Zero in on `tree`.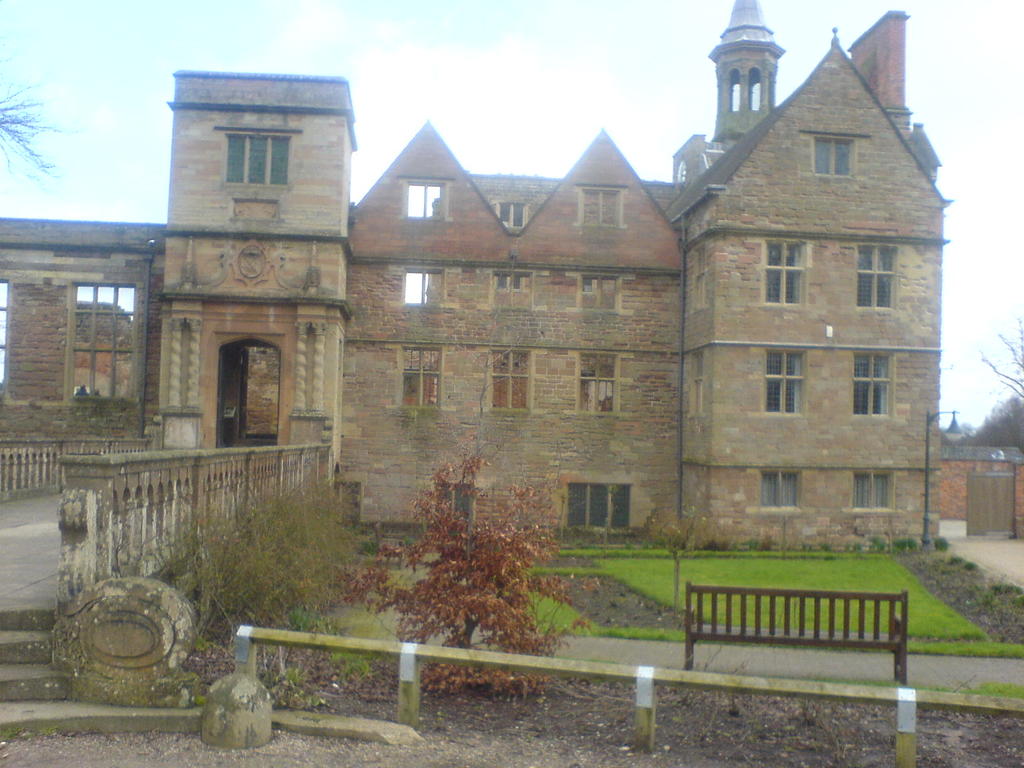
Zeroed in: bbox=[0, 63, 105, 207].
